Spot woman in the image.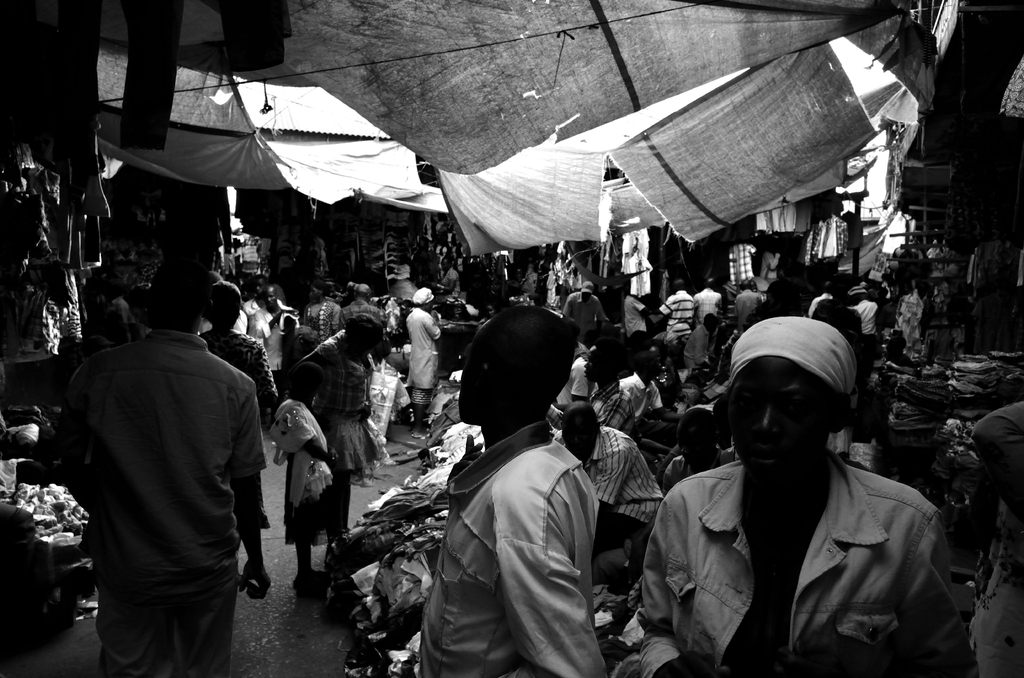
woman found at select_region(286, 308, 387, 563).
